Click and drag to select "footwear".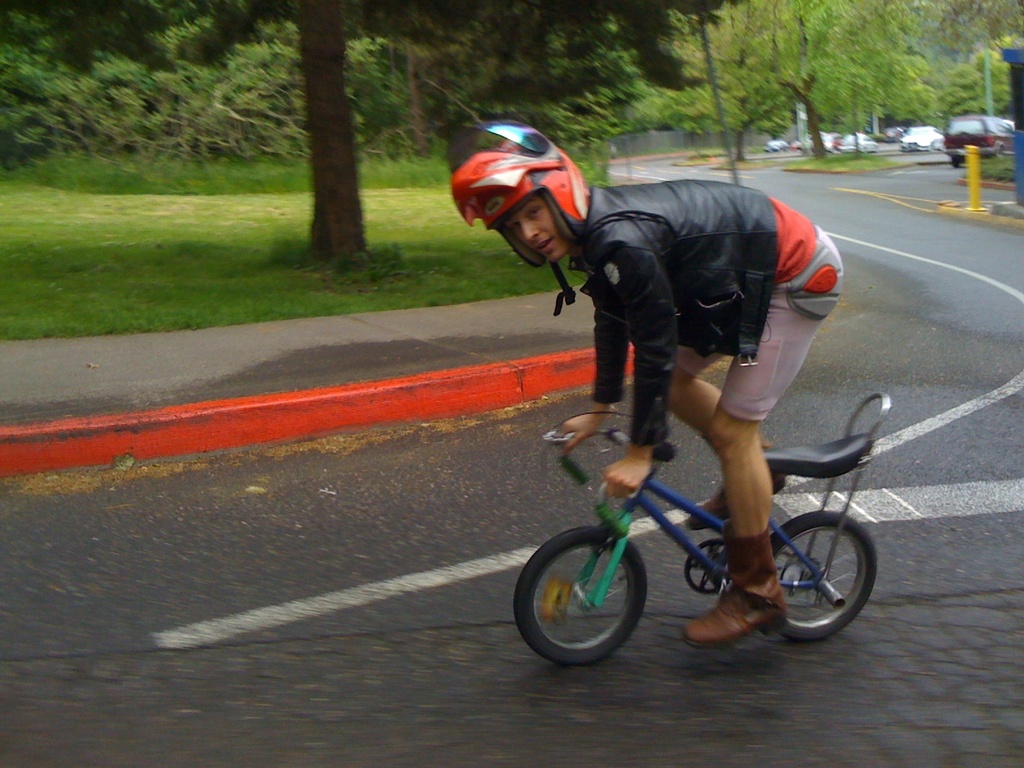
Selection: <bbox>687, 440, 785, 532</bbox>.
